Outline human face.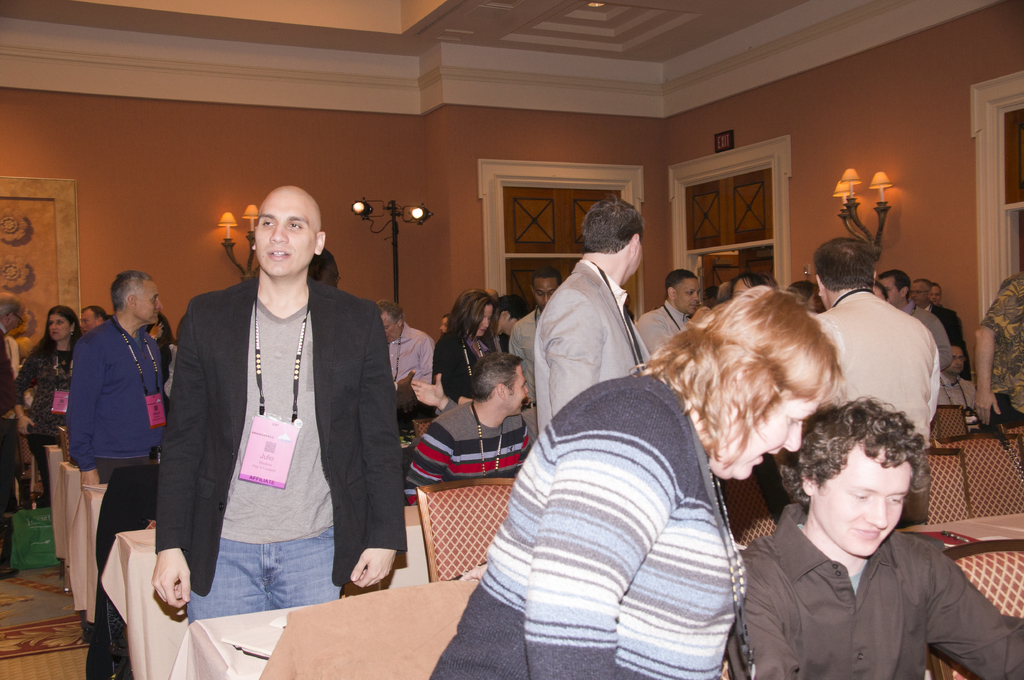
Outline: <bbox>131, 276, 159, 325</bbox>.
